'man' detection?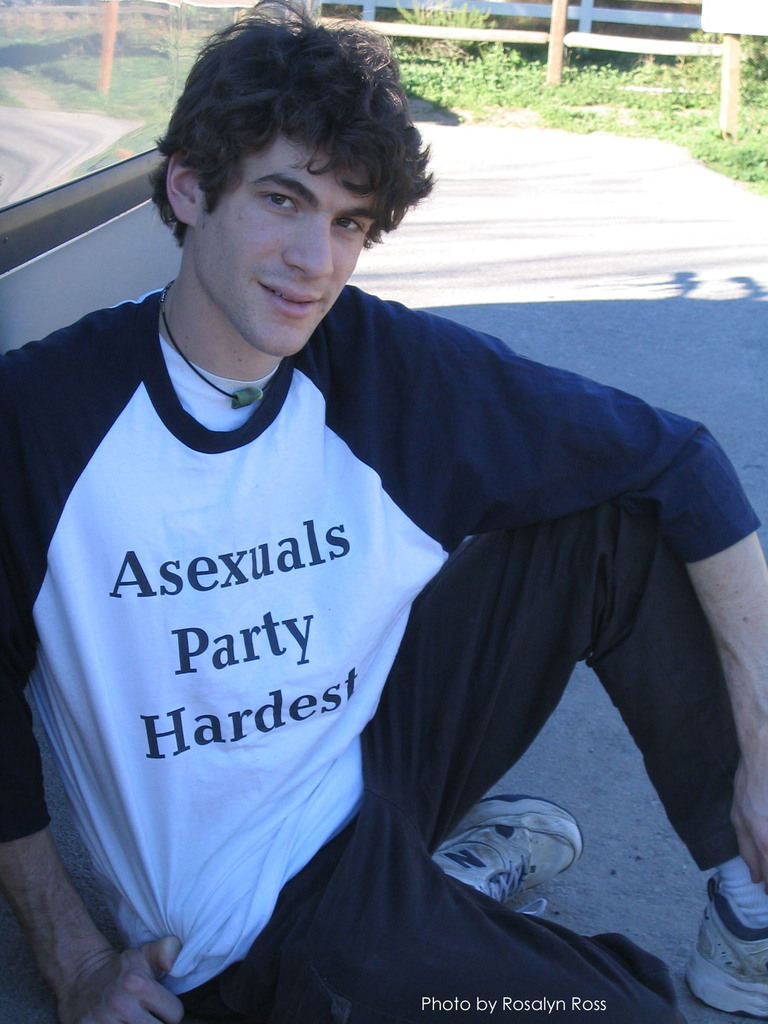
Rect(0, 0, 767, 1023)
